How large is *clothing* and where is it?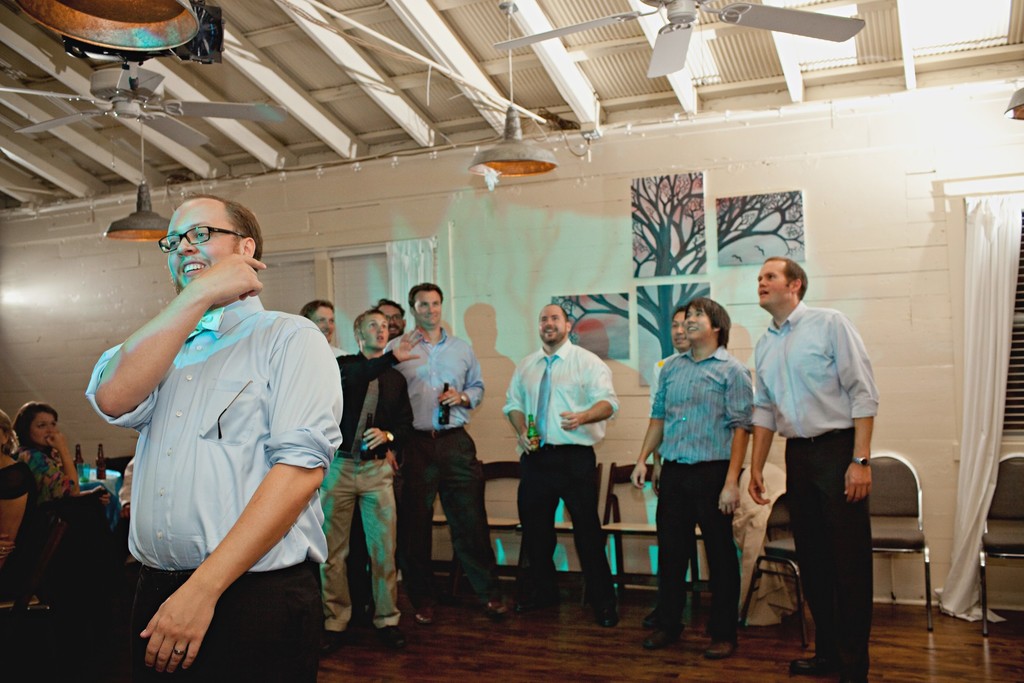
Bounding box: select_region(315, 347, 416, 632).
